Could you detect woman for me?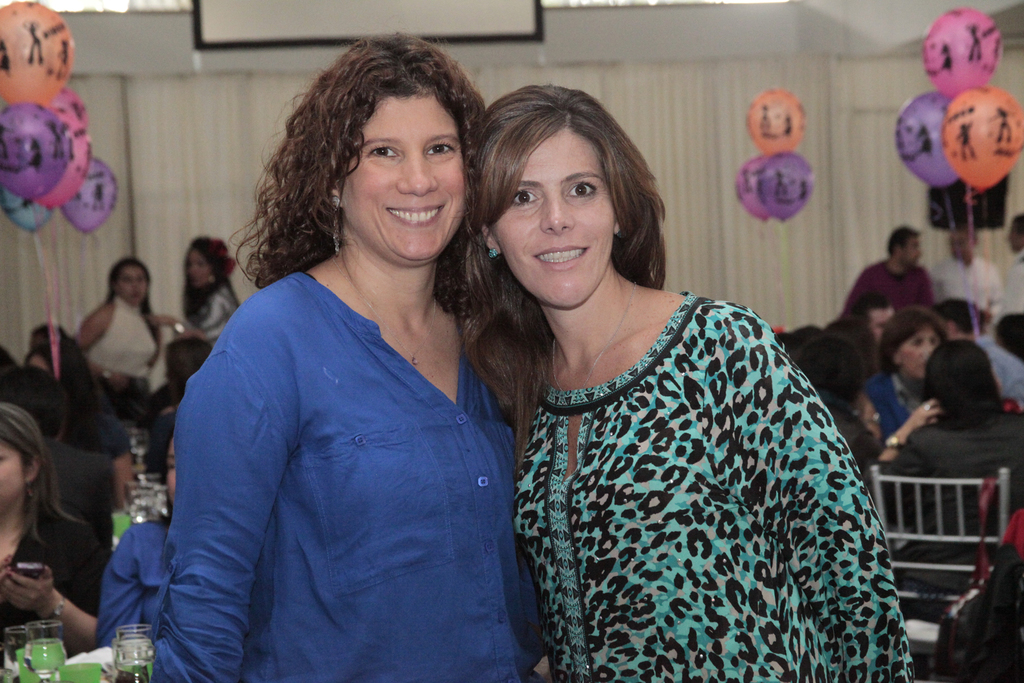
Detection result: bbox=(99, 426, 177, 646).
